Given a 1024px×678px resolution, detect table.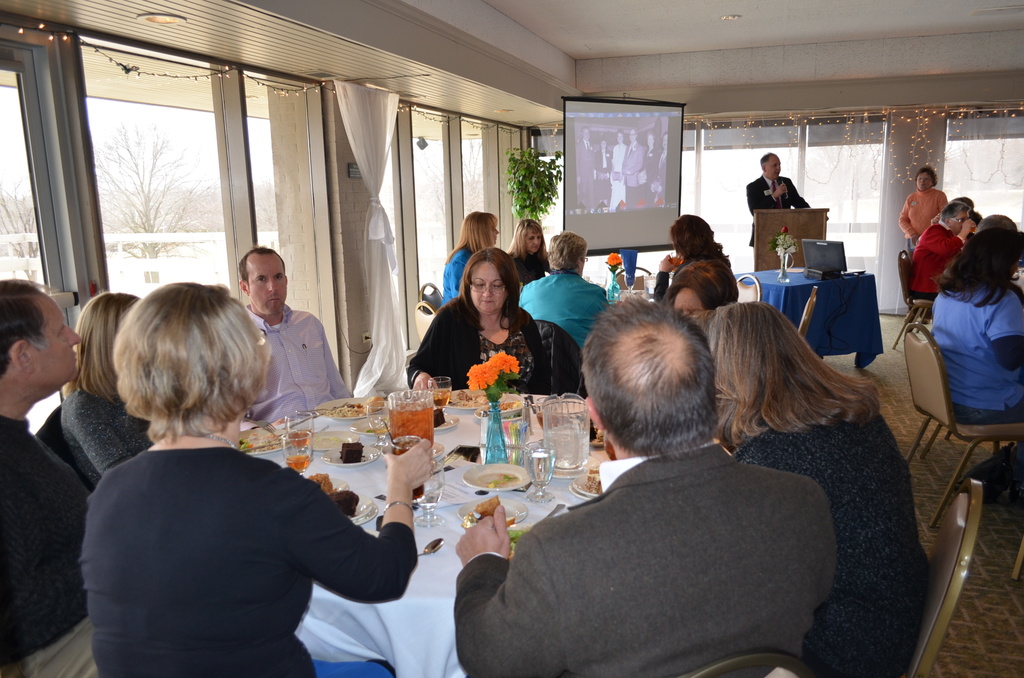
left=733, top=271, right=881, bottom=370.
